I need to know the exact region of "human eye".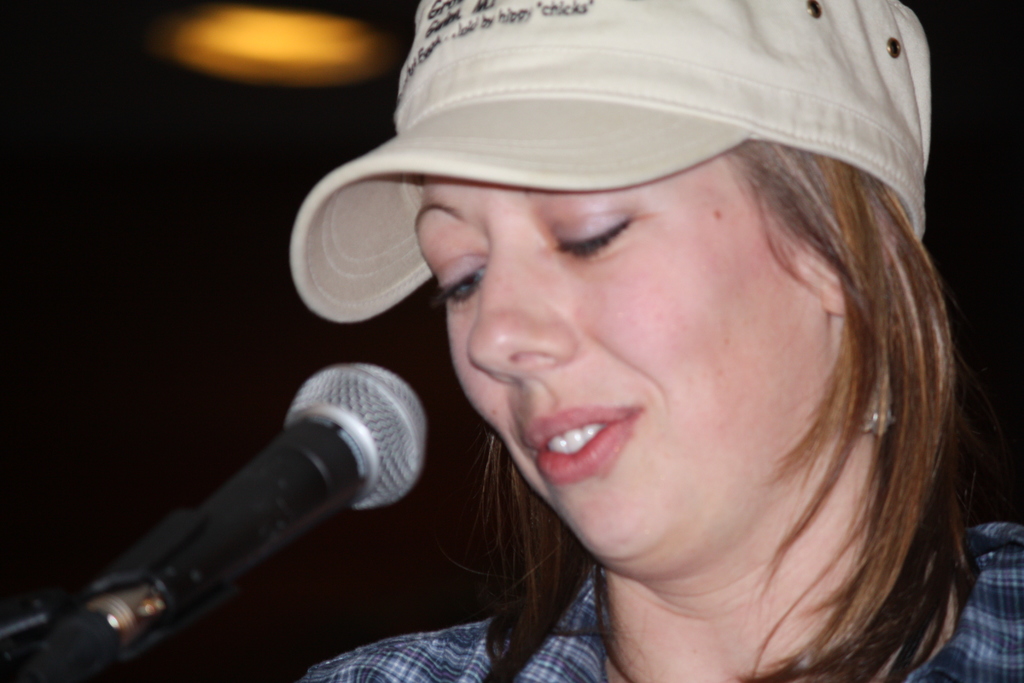
Region: {"x1": 435, "y1": 250, "x2": 486, "y2": 308}.
